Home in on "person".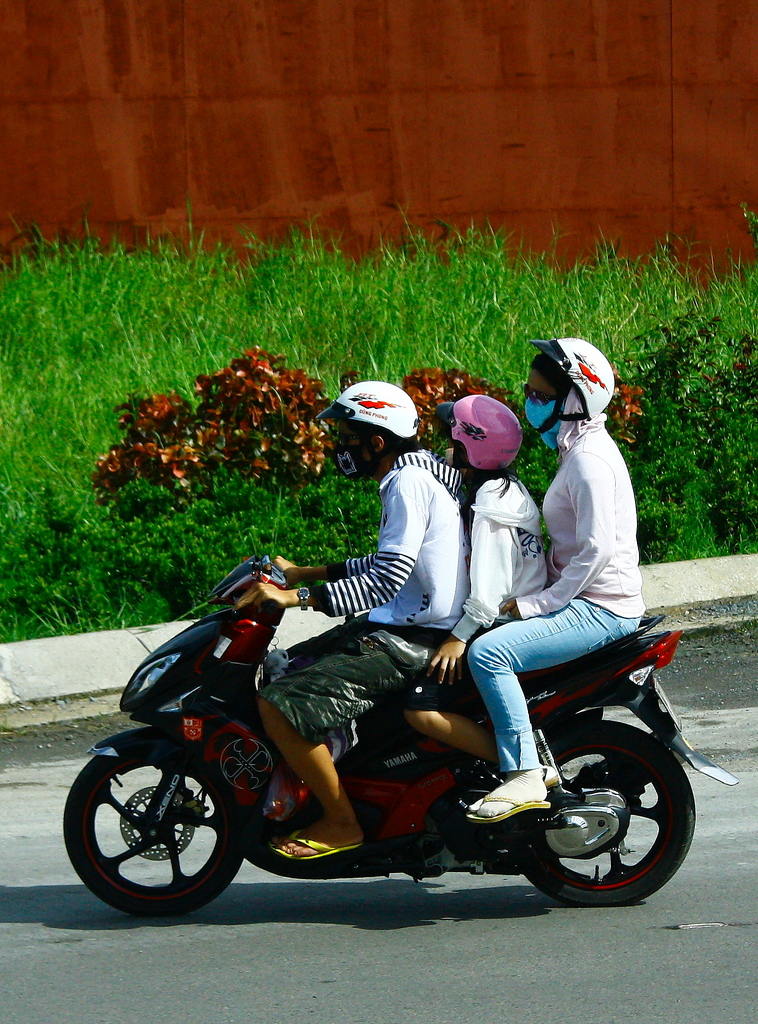
Homed in at rect(227, 385, 472, 857).
